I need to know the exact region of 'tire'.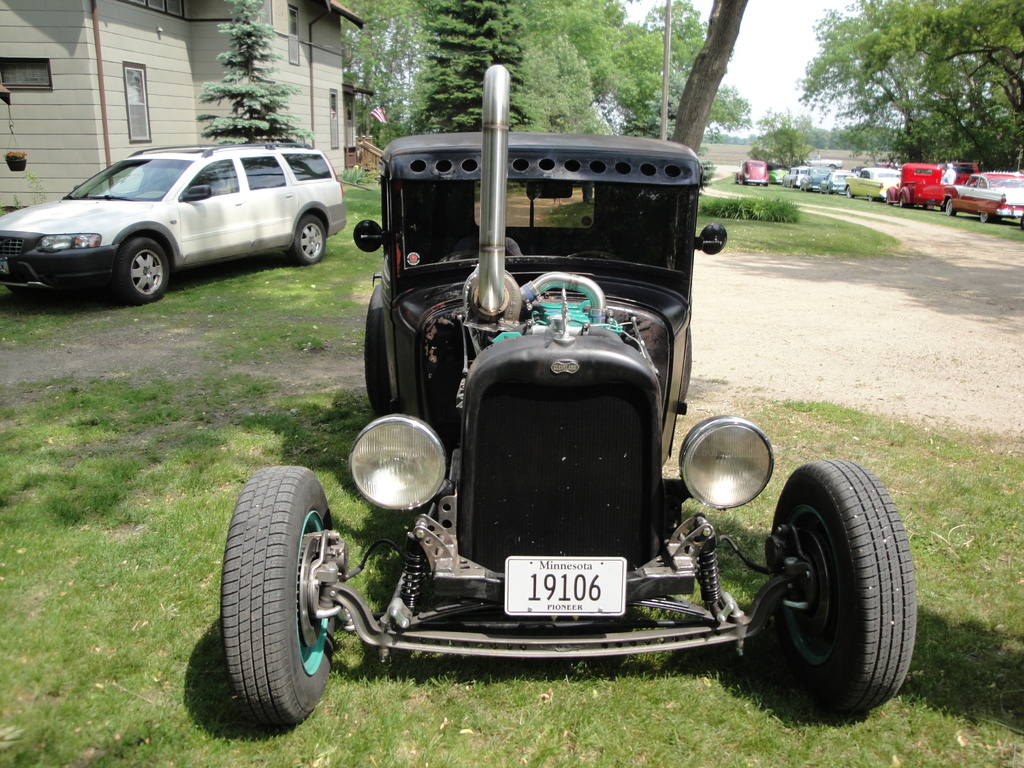
Region: (left=772, top=460, right=914, bottom=709).
